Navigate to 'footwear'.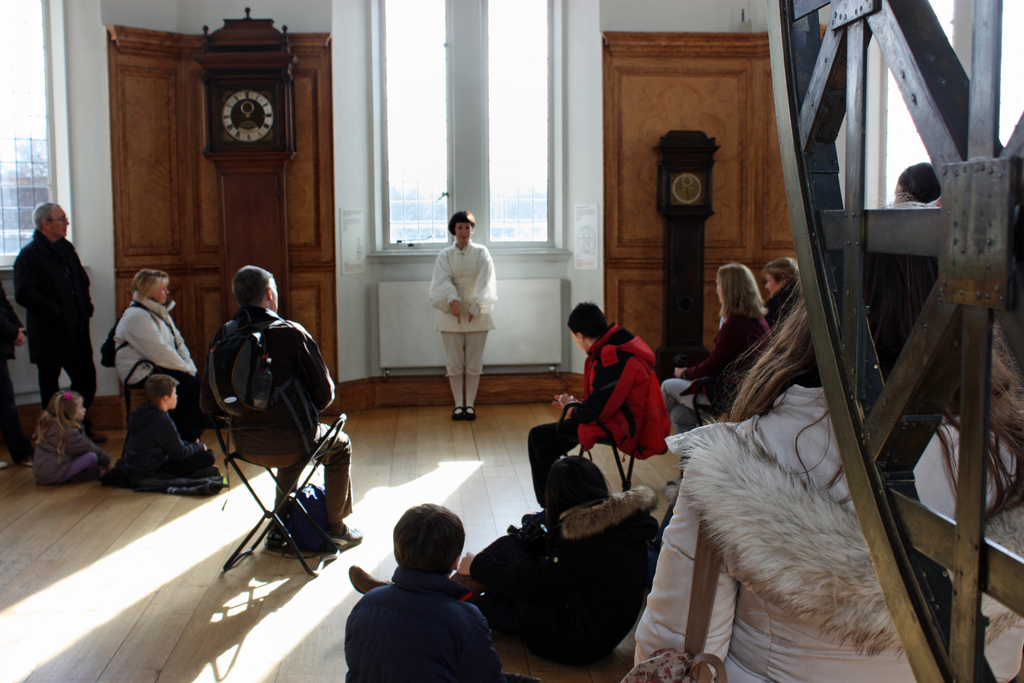
Navigation target: crop(266, 533, 300, 555).
